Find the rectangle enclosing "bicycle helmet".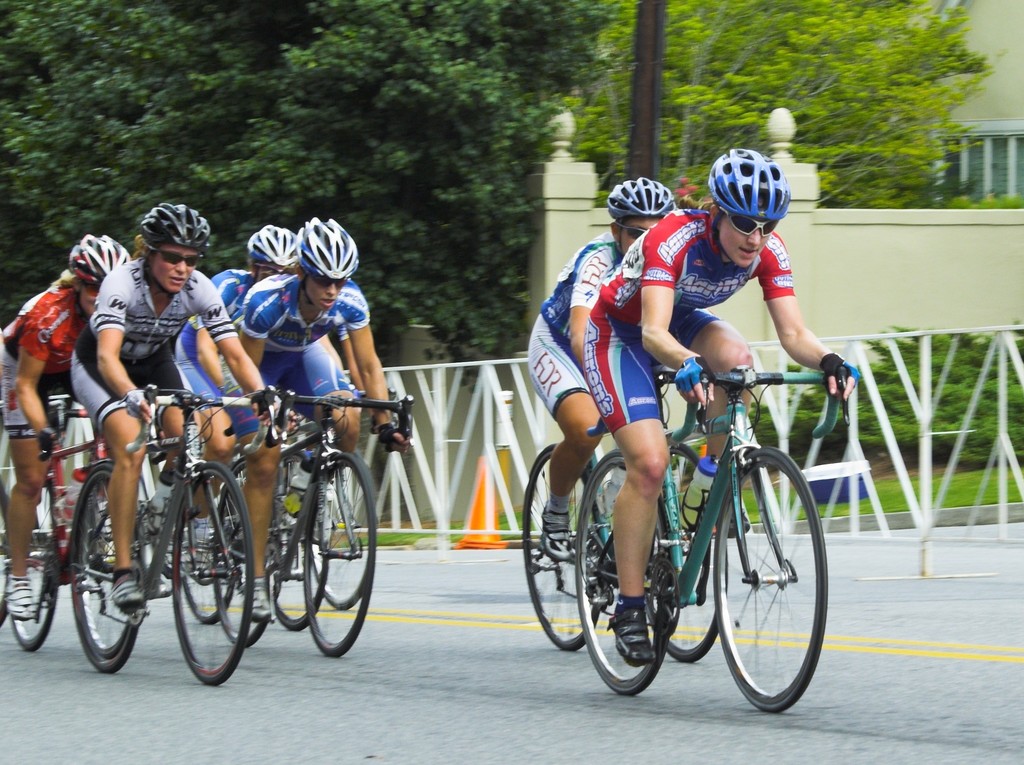
box(298, 214, 358, 288).
